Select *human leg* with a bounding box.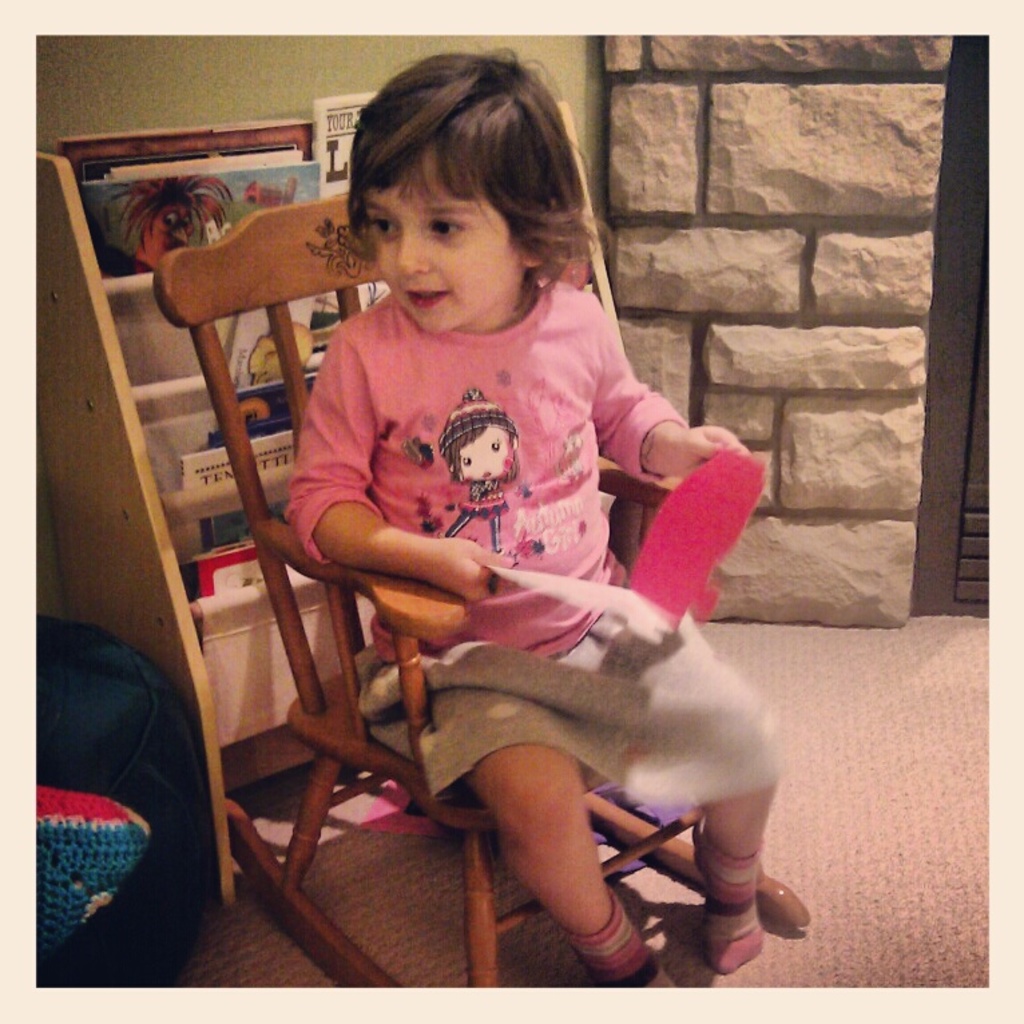
684/790/771/977.
